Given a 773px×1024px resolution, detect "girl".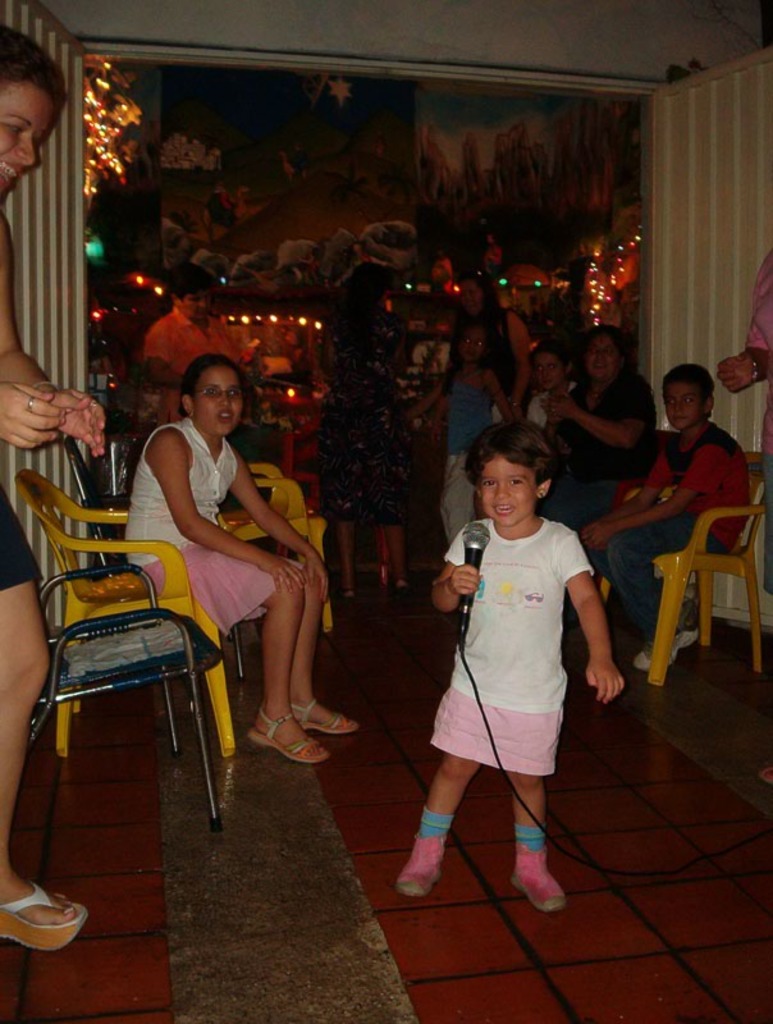
<box>397,419,631,914</box>.
